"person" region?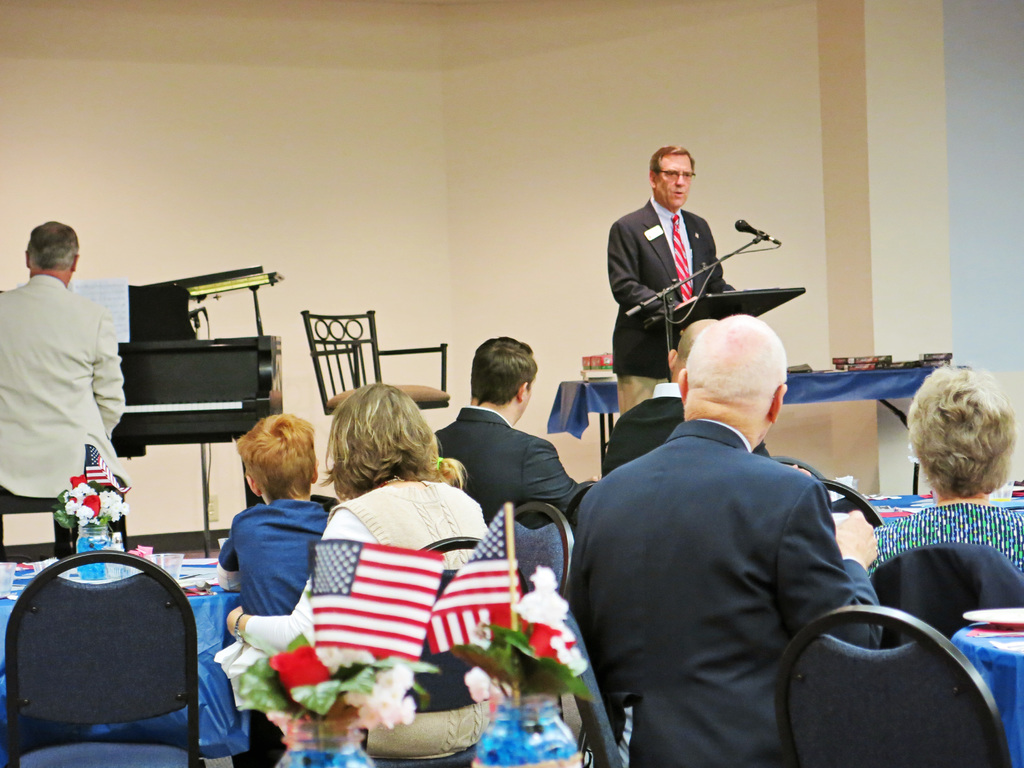
x1=431 y1=337 x2=586 y2=531
